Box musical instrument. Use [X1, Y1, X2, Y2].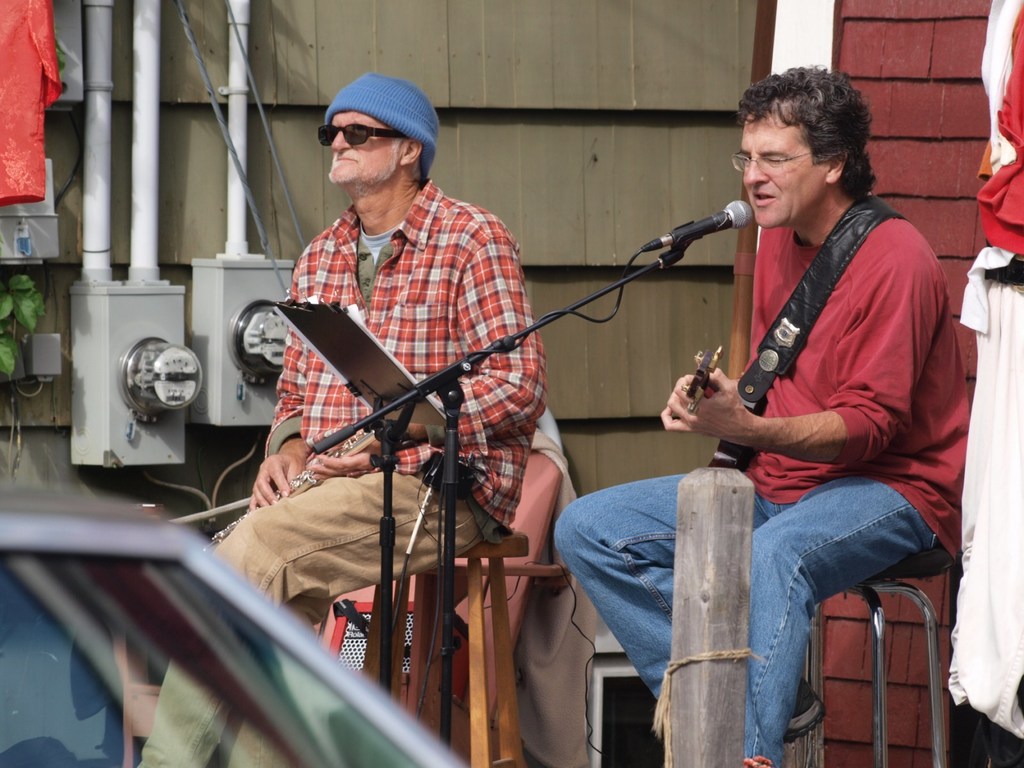
[692, 372, 764, 478].
